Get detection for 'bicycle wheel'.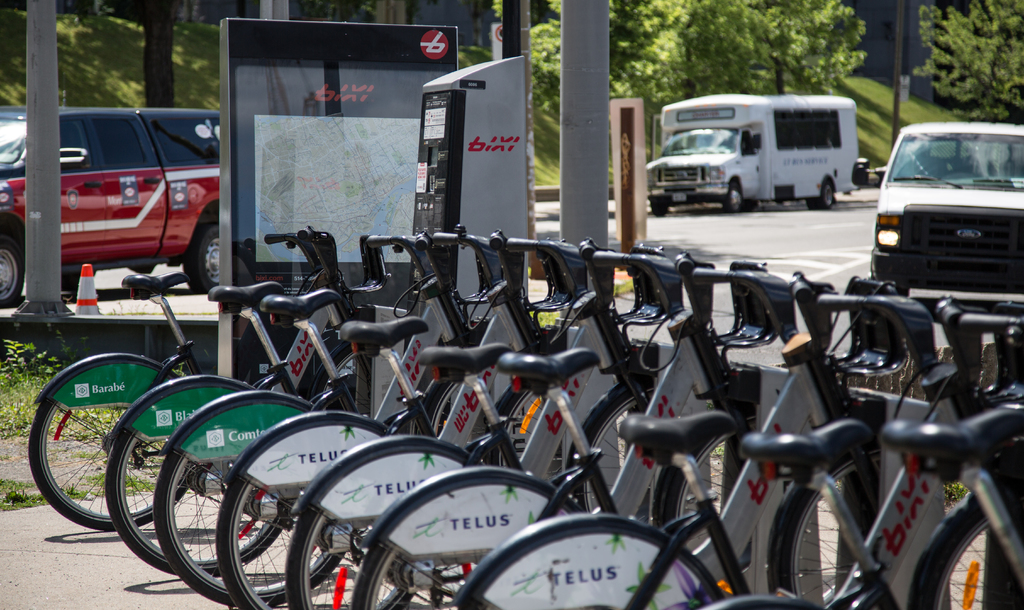
Detection: (153,450,347,609).
